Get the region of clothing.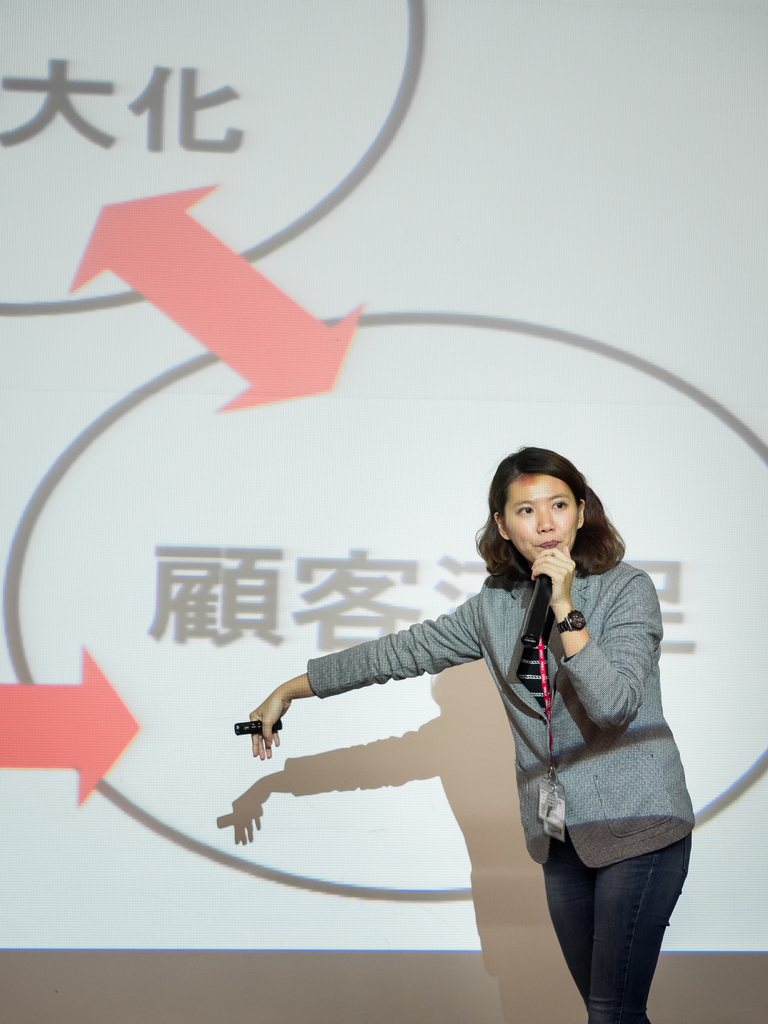
307,575,700,1023.
